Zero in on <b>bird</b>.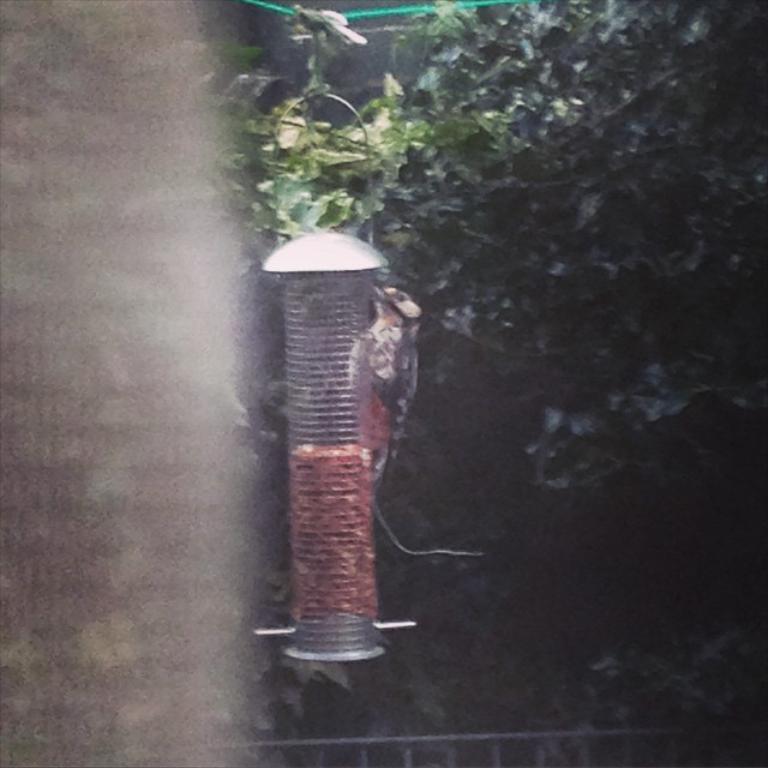
Zeroed in: (335, 277, 432, 569).
